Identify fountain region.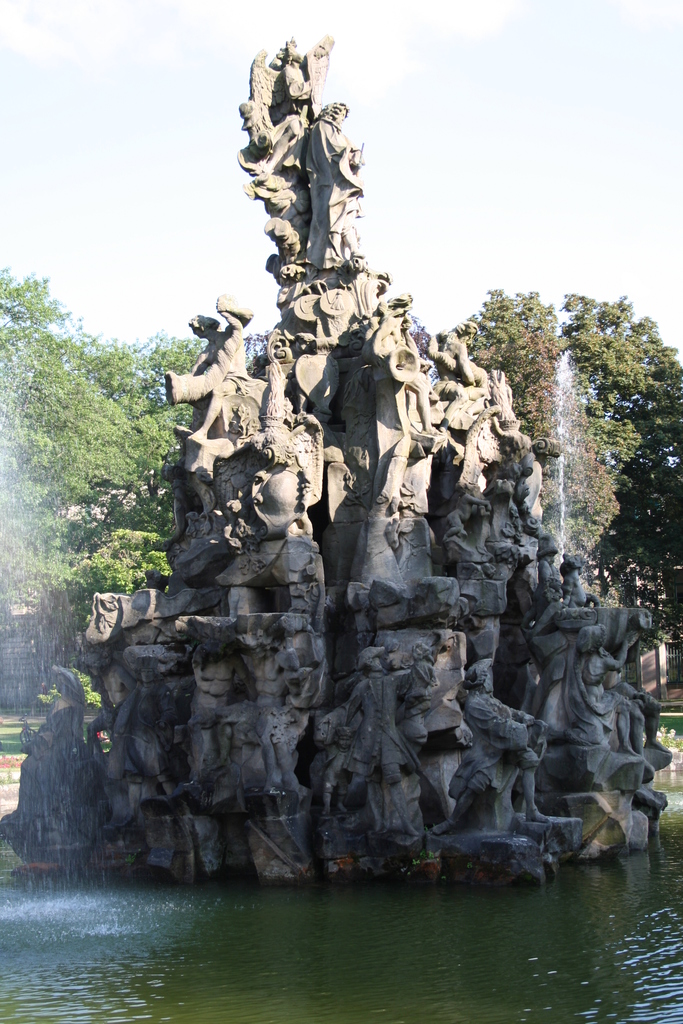
Region: (0,19,682,1021).
